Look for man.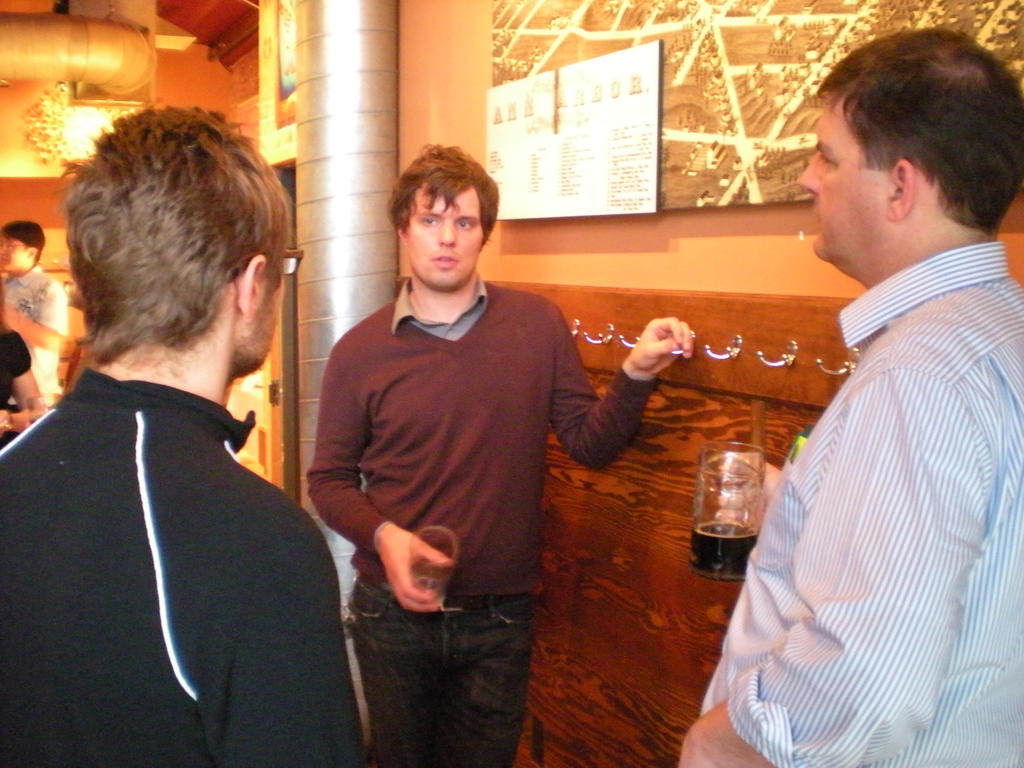
Found: x1=0, y1=100, x2=372, y2=767.
